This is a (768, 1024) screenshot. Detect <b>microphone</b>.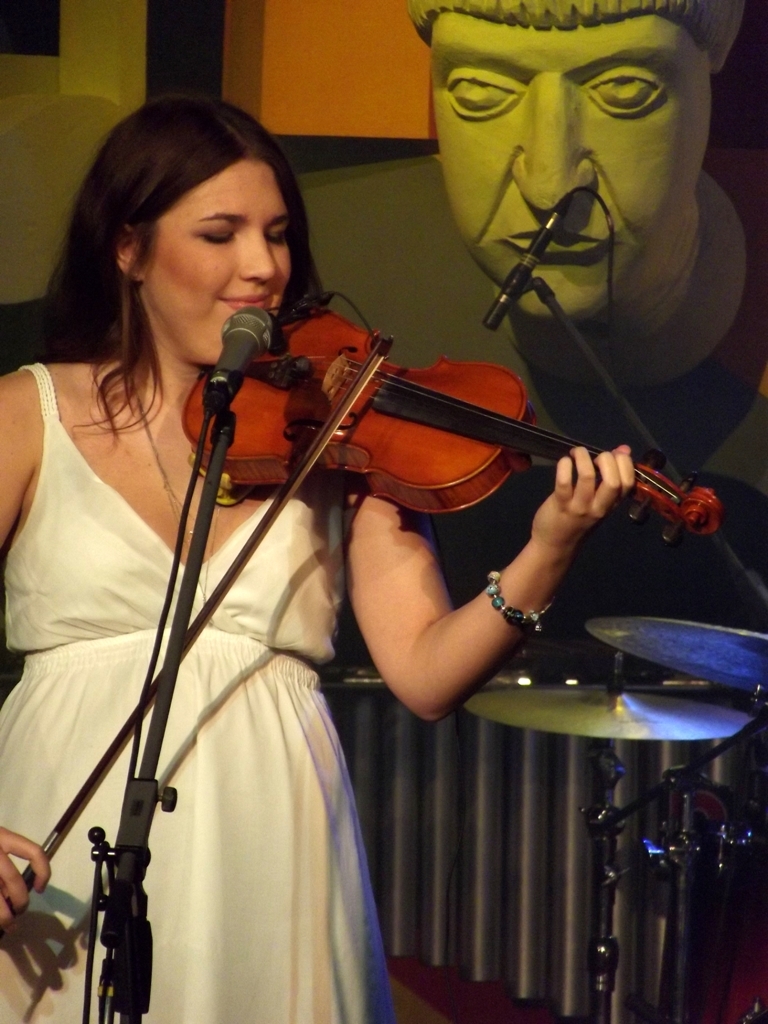
locate(178, 318, 265, 409).
